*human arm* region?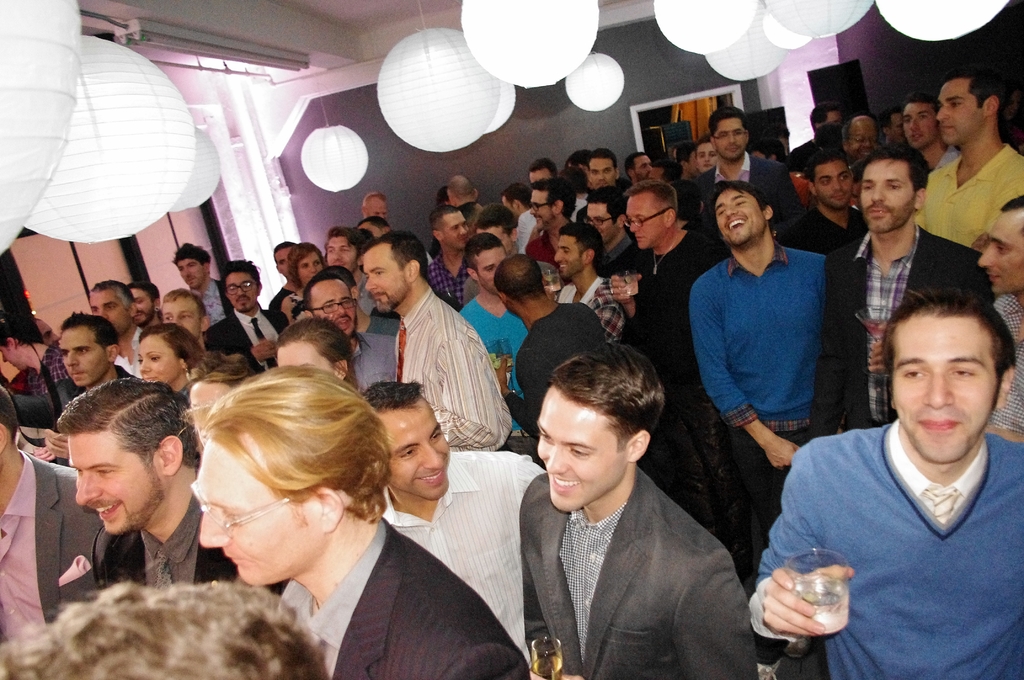
box=[212, 332, 275, 376]
